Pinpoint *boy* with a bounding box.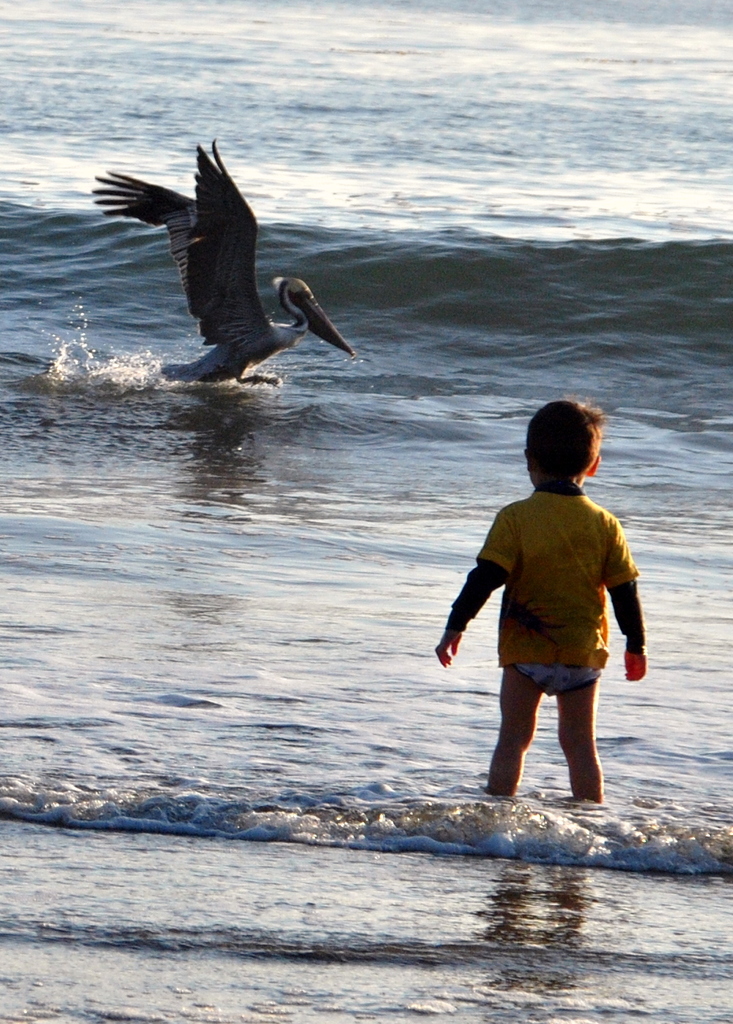
{"x1": 437, "y1": 397, "x2": 662, "y2": 815}.
